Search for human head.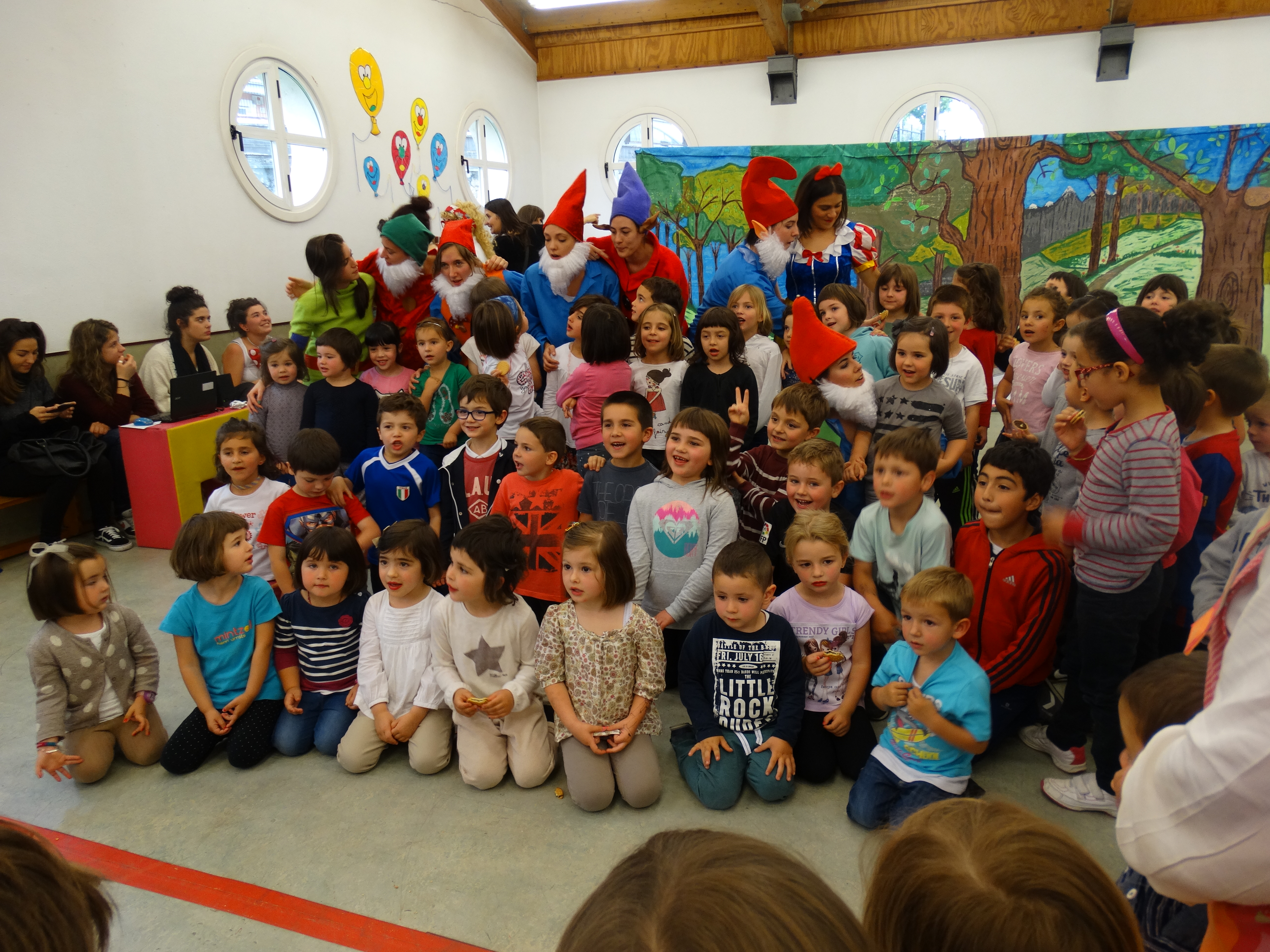
Found at 233/65/245/78.
